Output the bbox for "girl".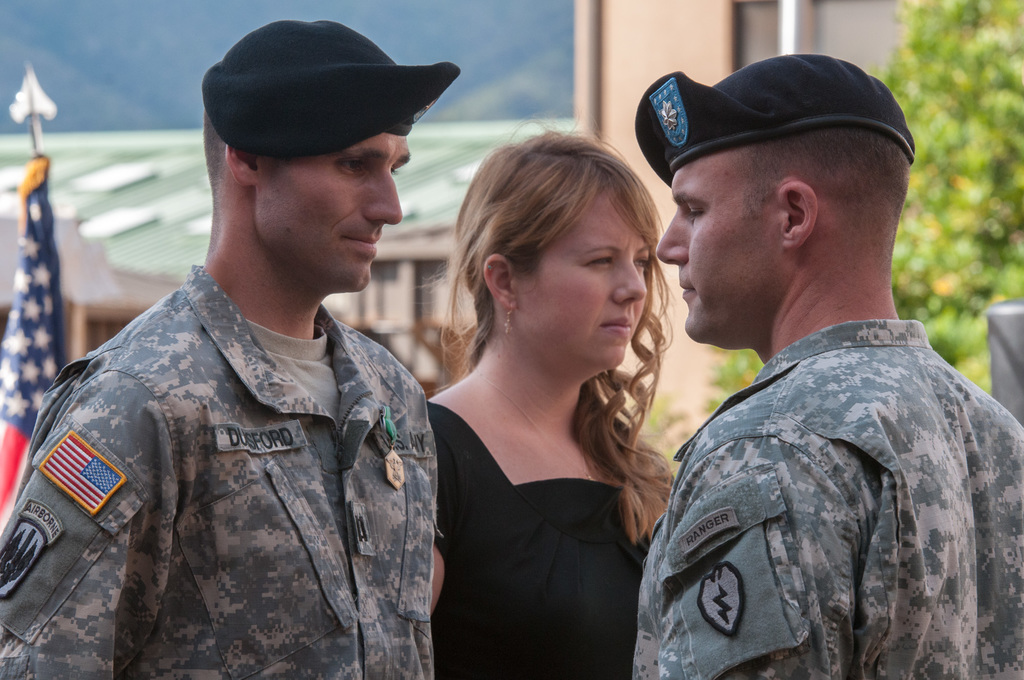
x1=384, y1=129, x2=729, y2=679.
